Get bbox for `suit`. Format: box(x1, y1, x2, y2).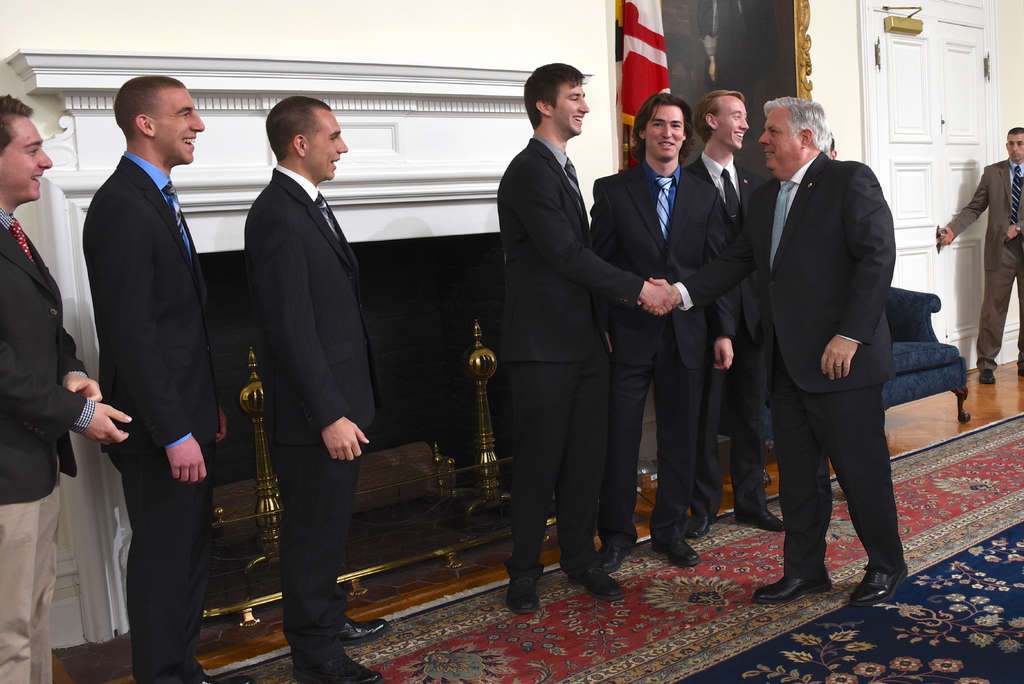
box(676, 149, 897, 575).
